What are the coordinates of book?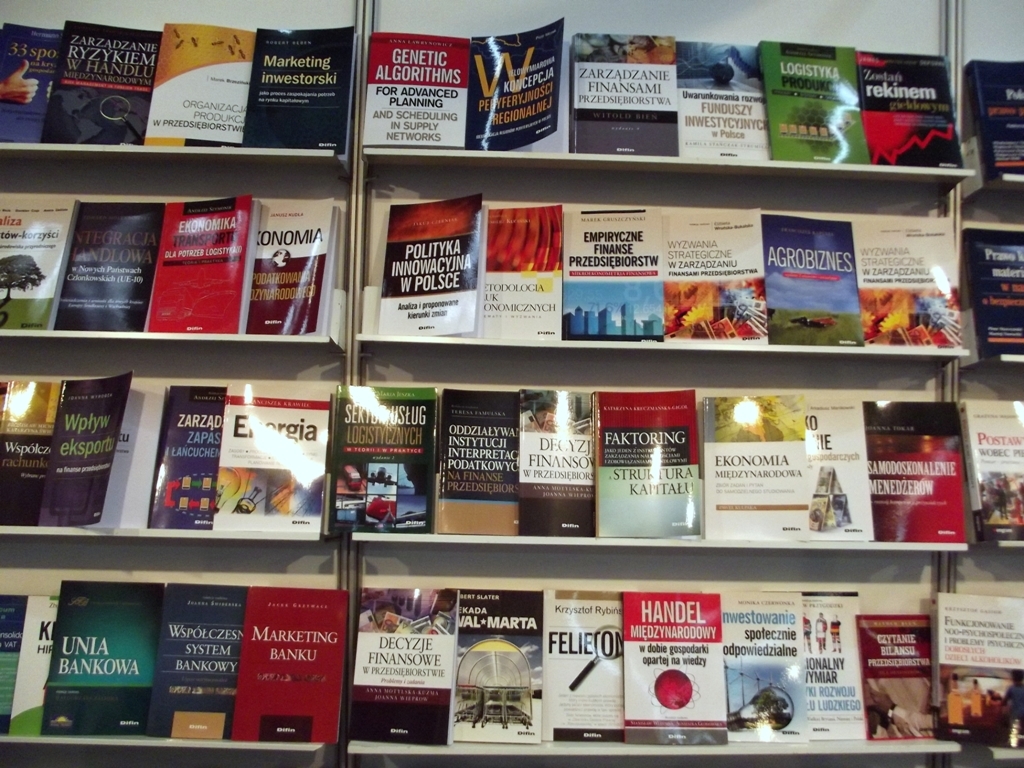
[x1=5, y1=190, x2=86, y2=330].
